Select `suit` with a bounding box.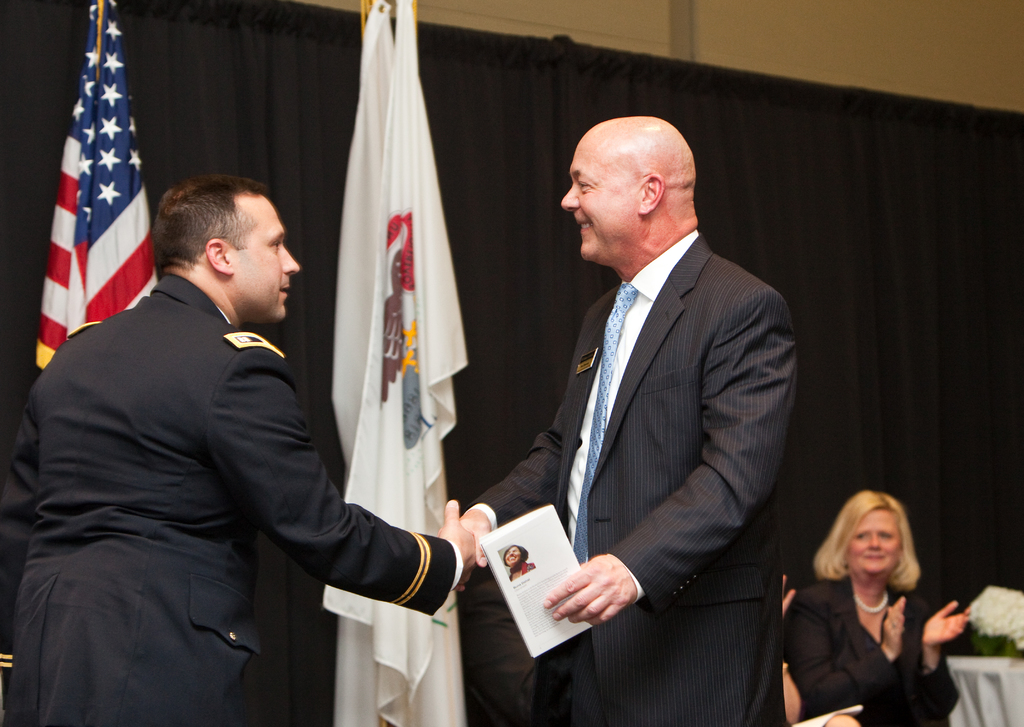
BBox(482, 115, 803, 707).
